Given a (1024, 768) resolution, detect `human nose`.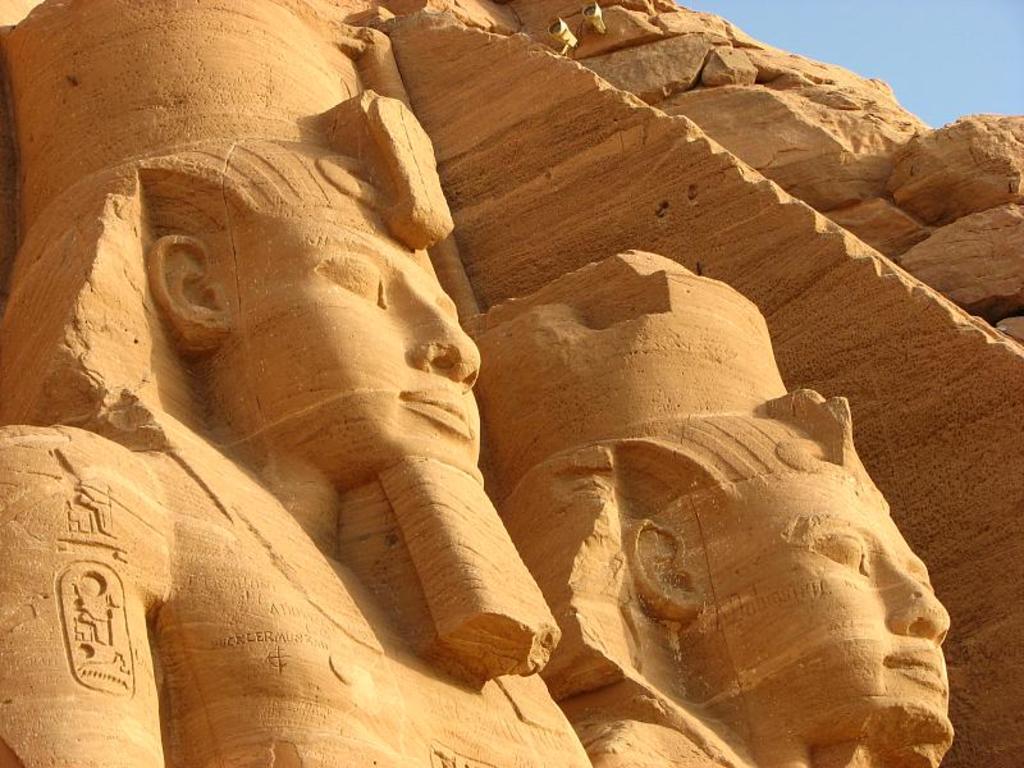
{"x1": 886, "y1": 563, "x2": 952, "y2": 645}.
